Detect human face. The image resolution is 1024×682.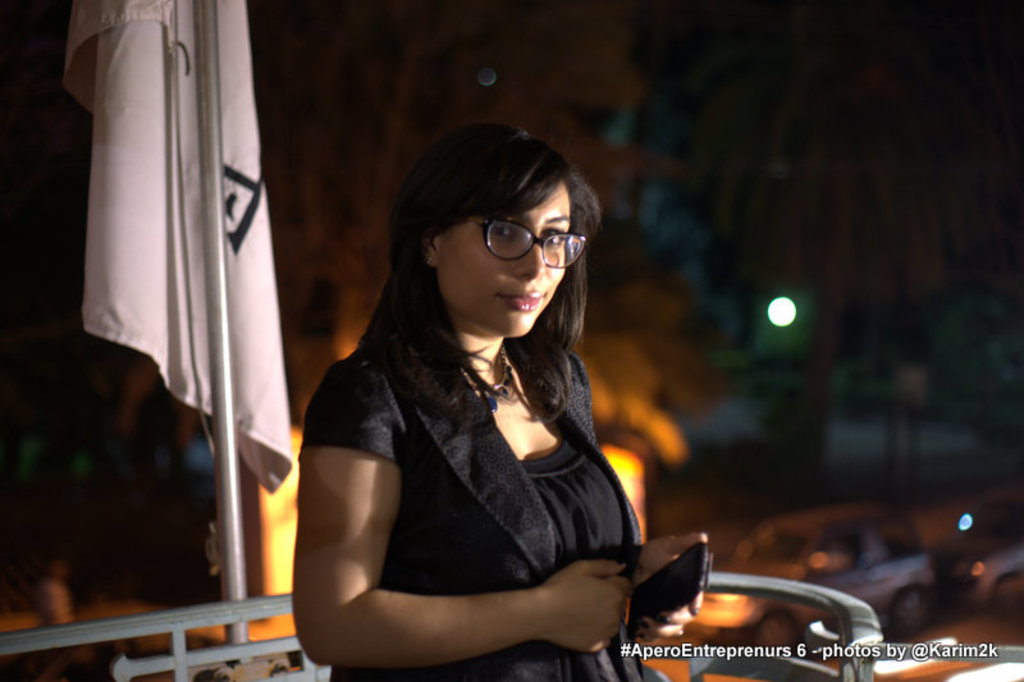
x1=444, y1=169, x2=576, y2=339.
